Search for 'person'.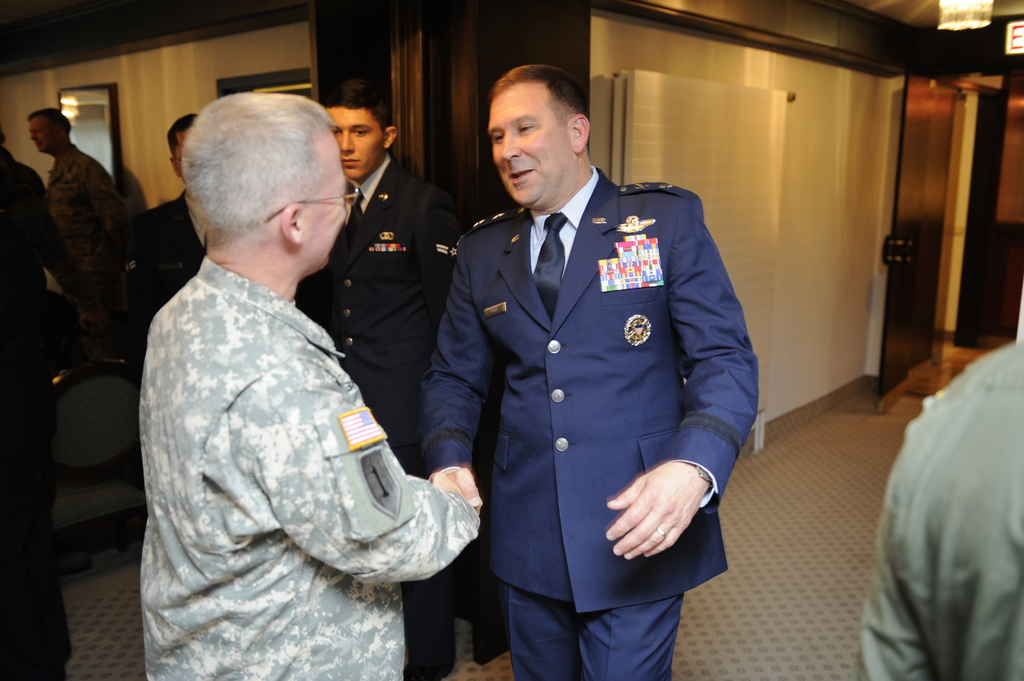
Found at bbox=[20, 112, 128, 296].
